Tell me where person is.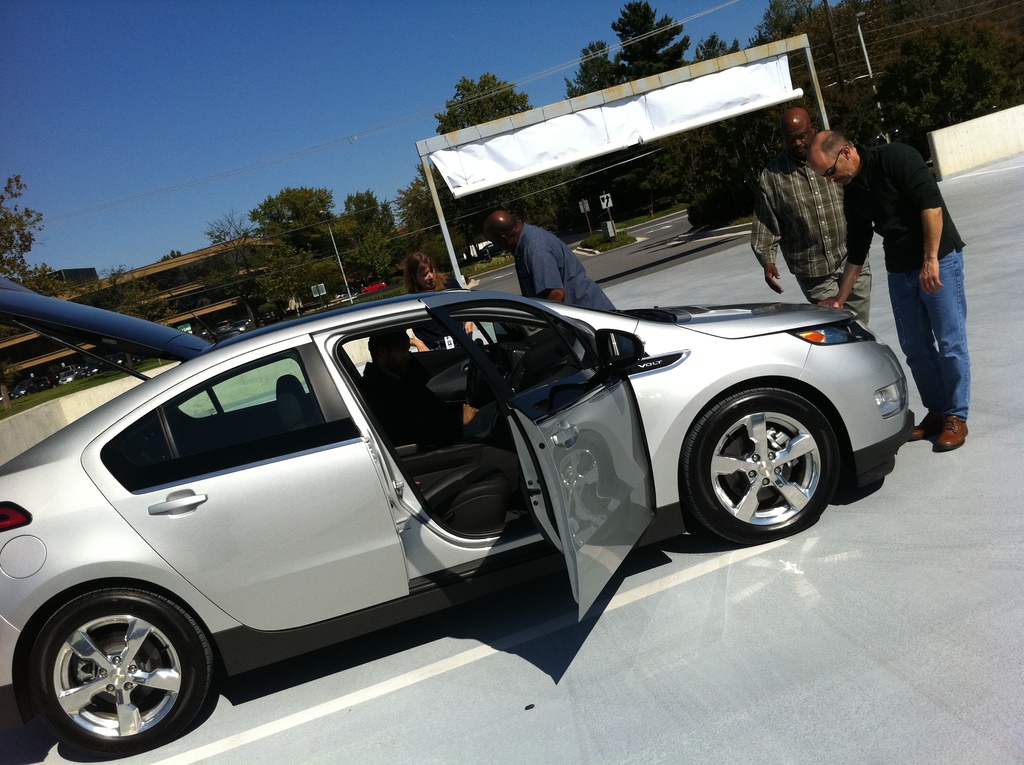
person is at bbox(805, 130, 972, 453).
